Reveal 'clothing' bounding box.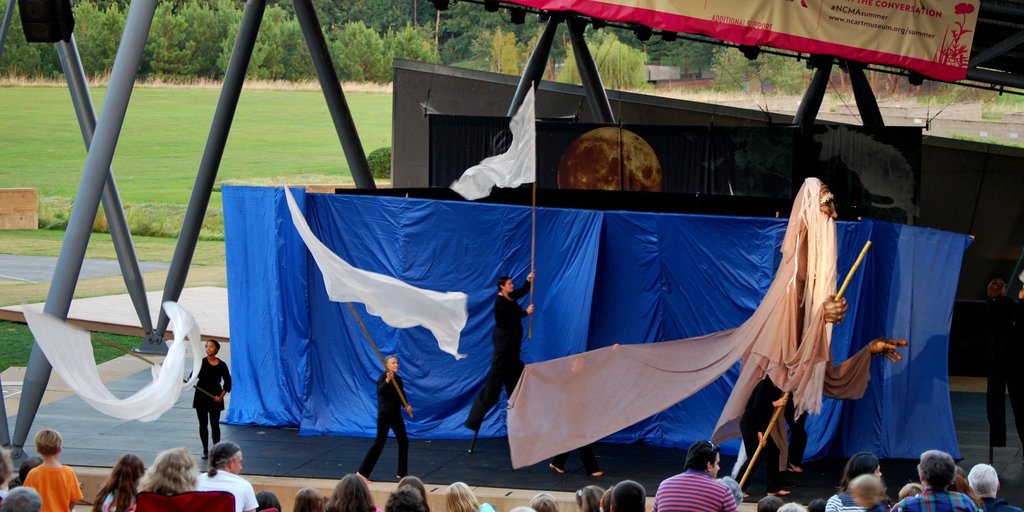
Revealed: locate(358, 370, 410, 479).
